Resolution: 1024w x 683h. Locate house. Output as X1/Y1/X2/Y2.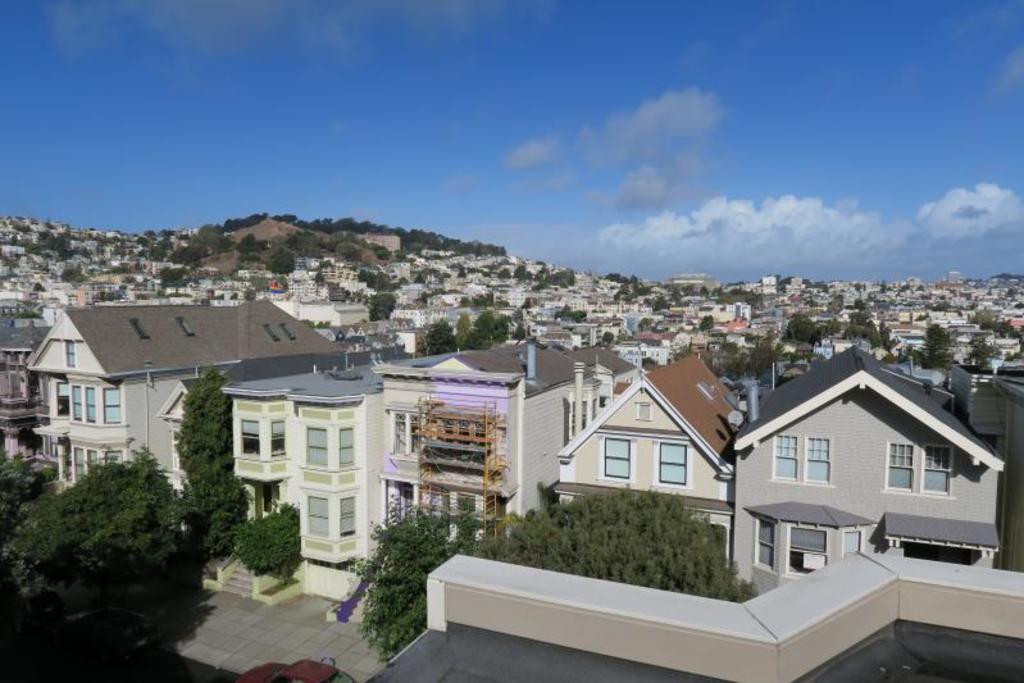
170/220/204/242.
